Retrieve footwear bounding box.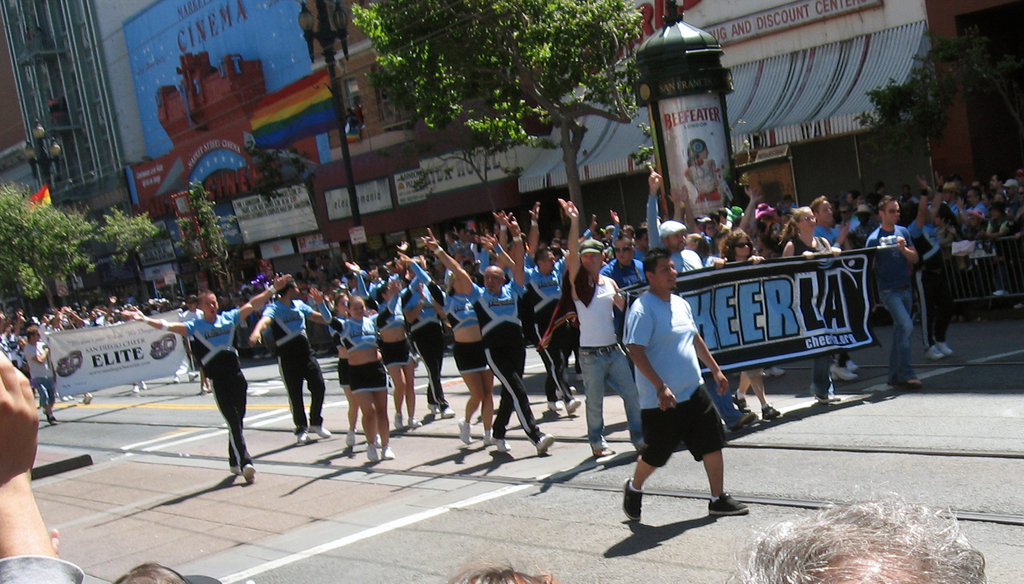
Bounding box: <bbox>554, 383, 578, 397</bbox>.
